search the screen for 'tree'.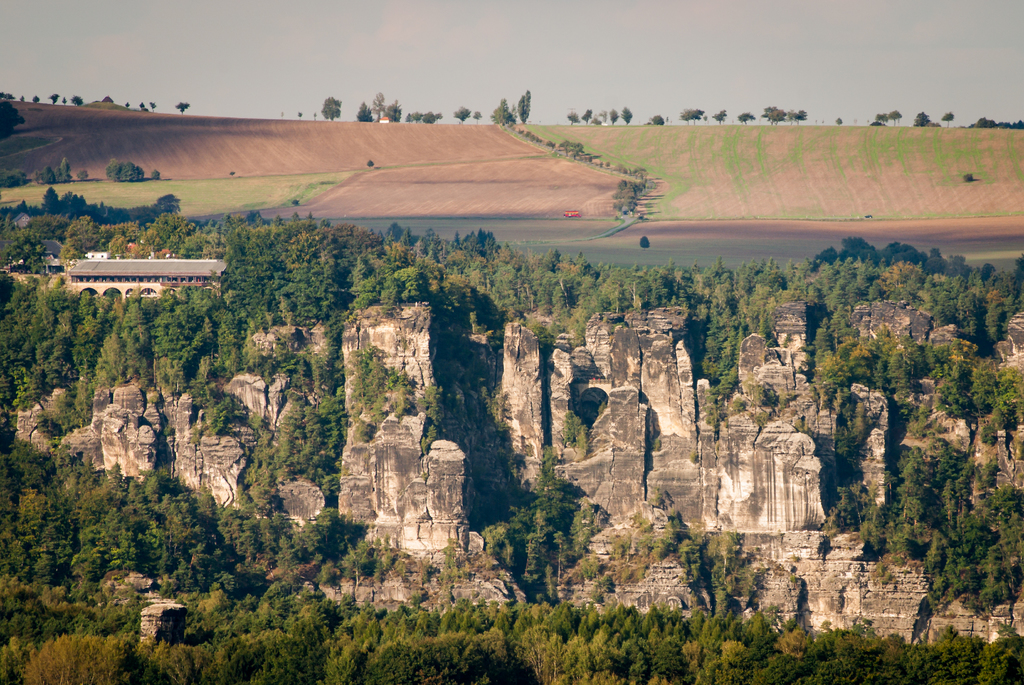
Found at <box>388,98,400,124</box>.
